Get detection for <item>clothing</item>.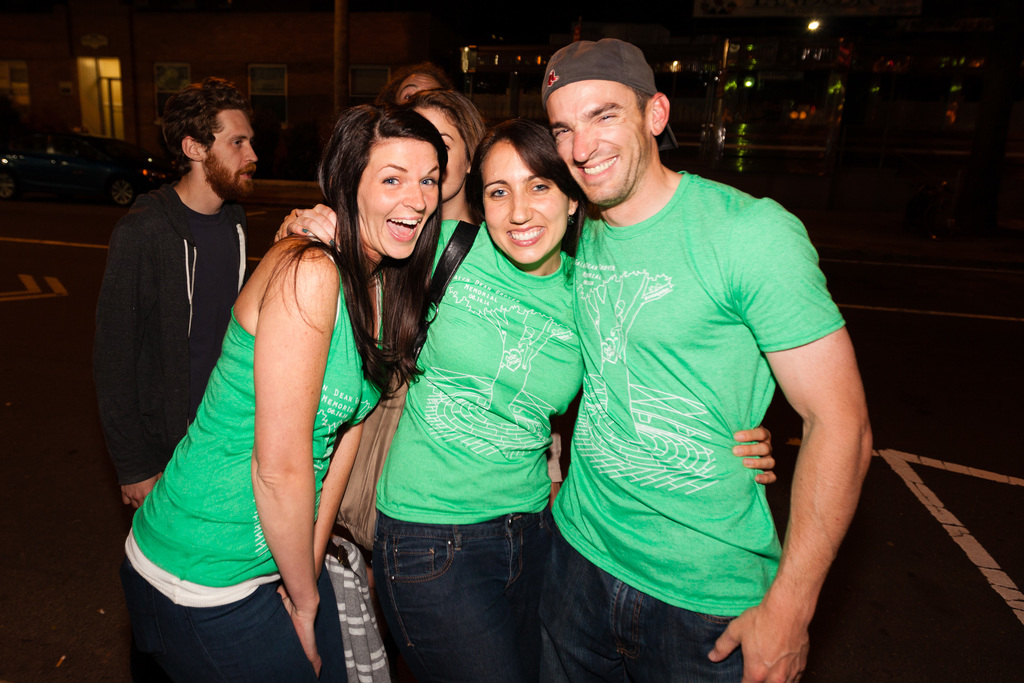
Detection: [x1=373, y1=213, x2=582, y2=682].
